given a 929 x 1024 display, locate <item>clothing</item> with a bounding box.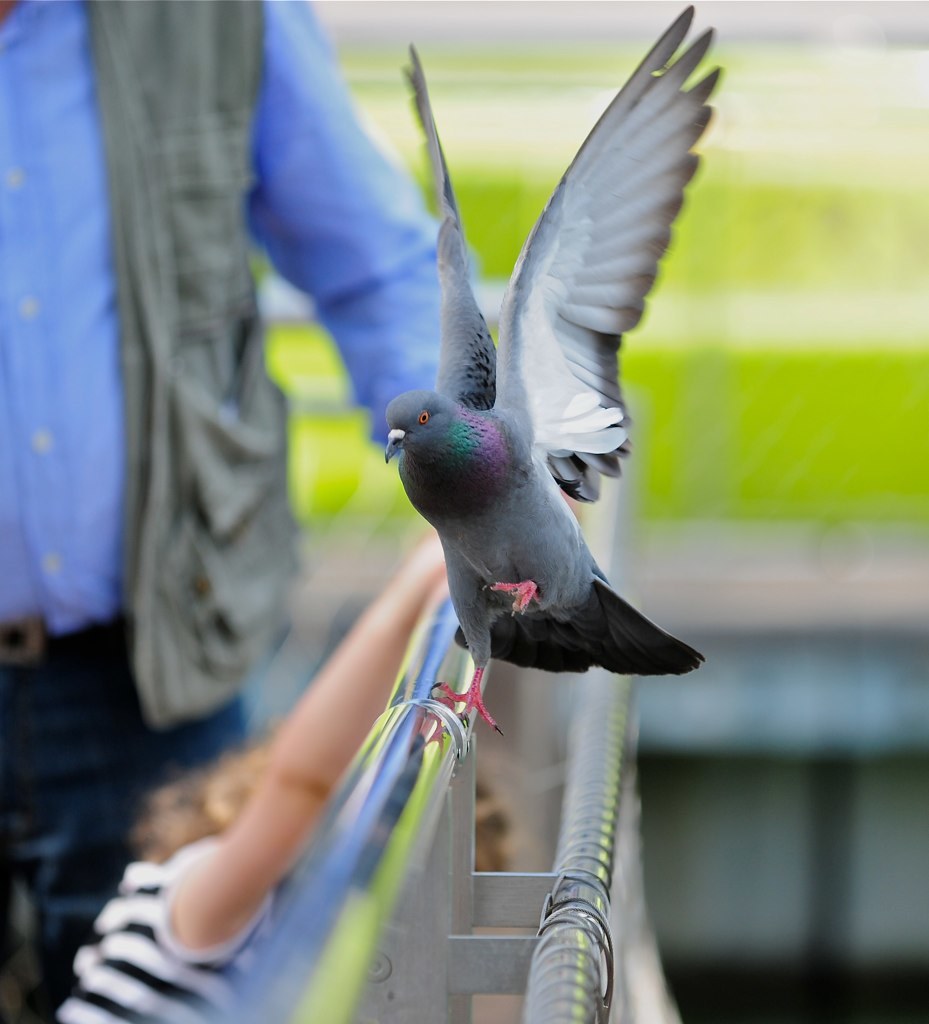
Located: <region>55, 823, 305, 1023</region>.
